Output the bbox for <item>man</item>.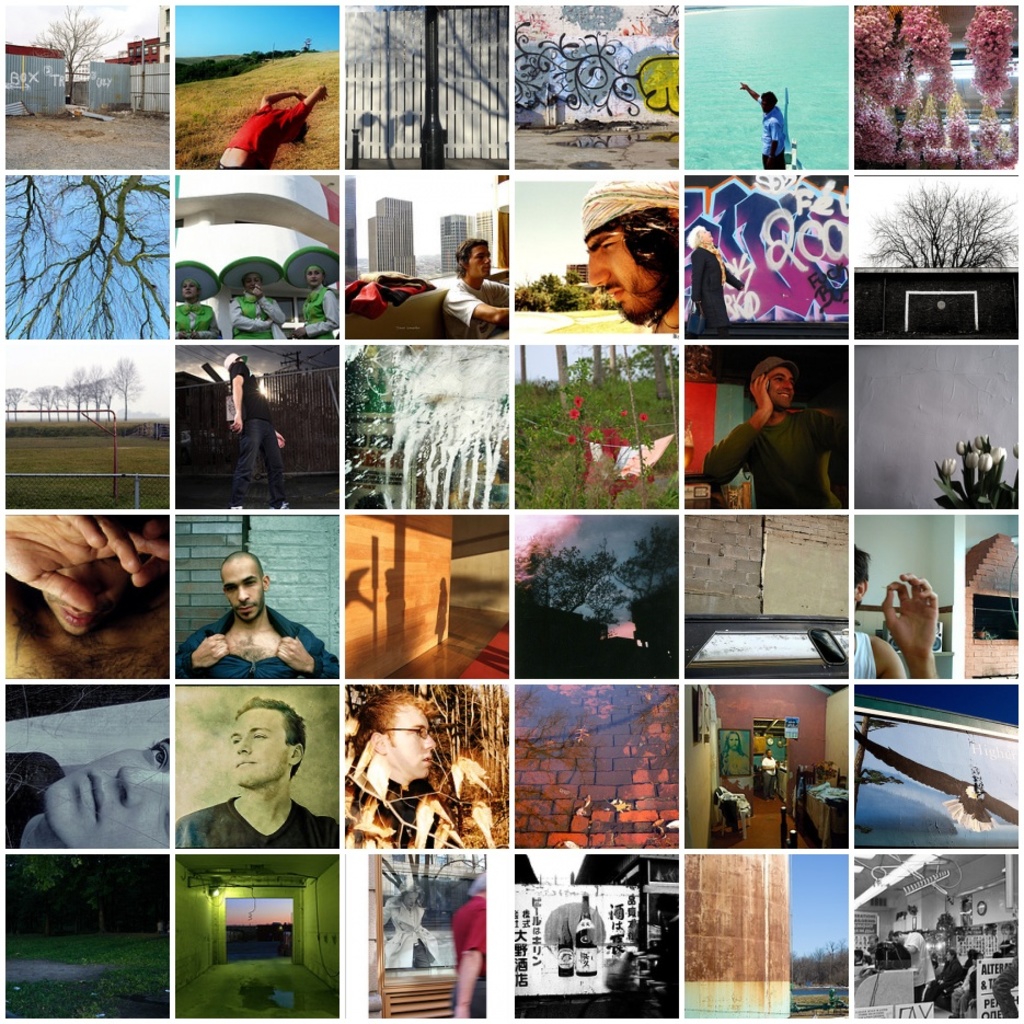
pyautogui.locateOnScreen(436, 234, 505, 344).
